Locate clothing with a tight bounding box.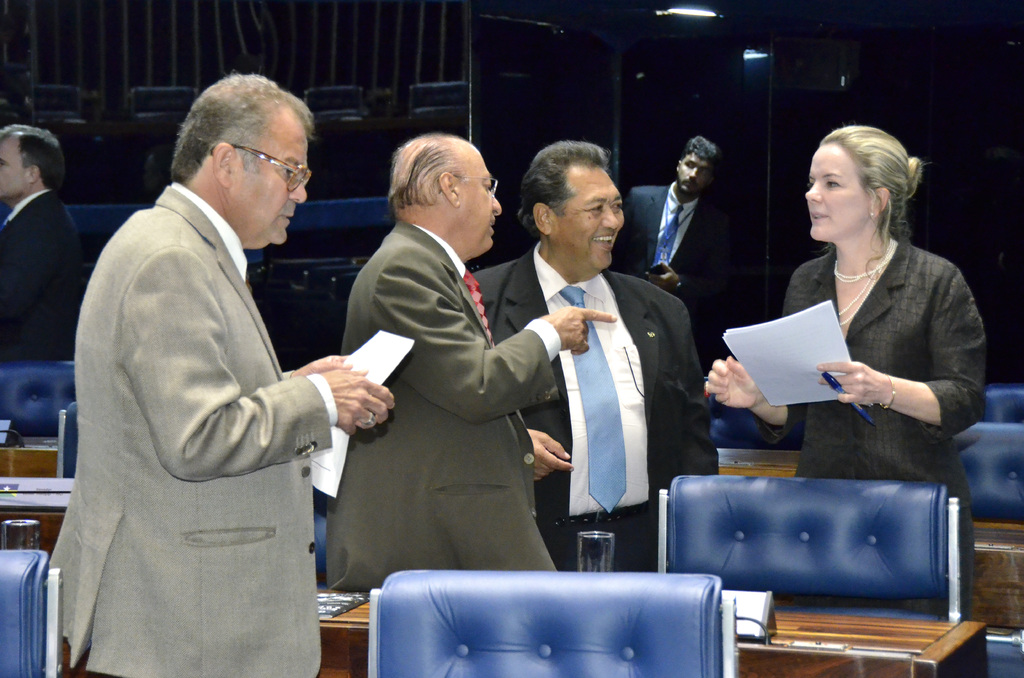
locate(605, 177, 730, 359).
